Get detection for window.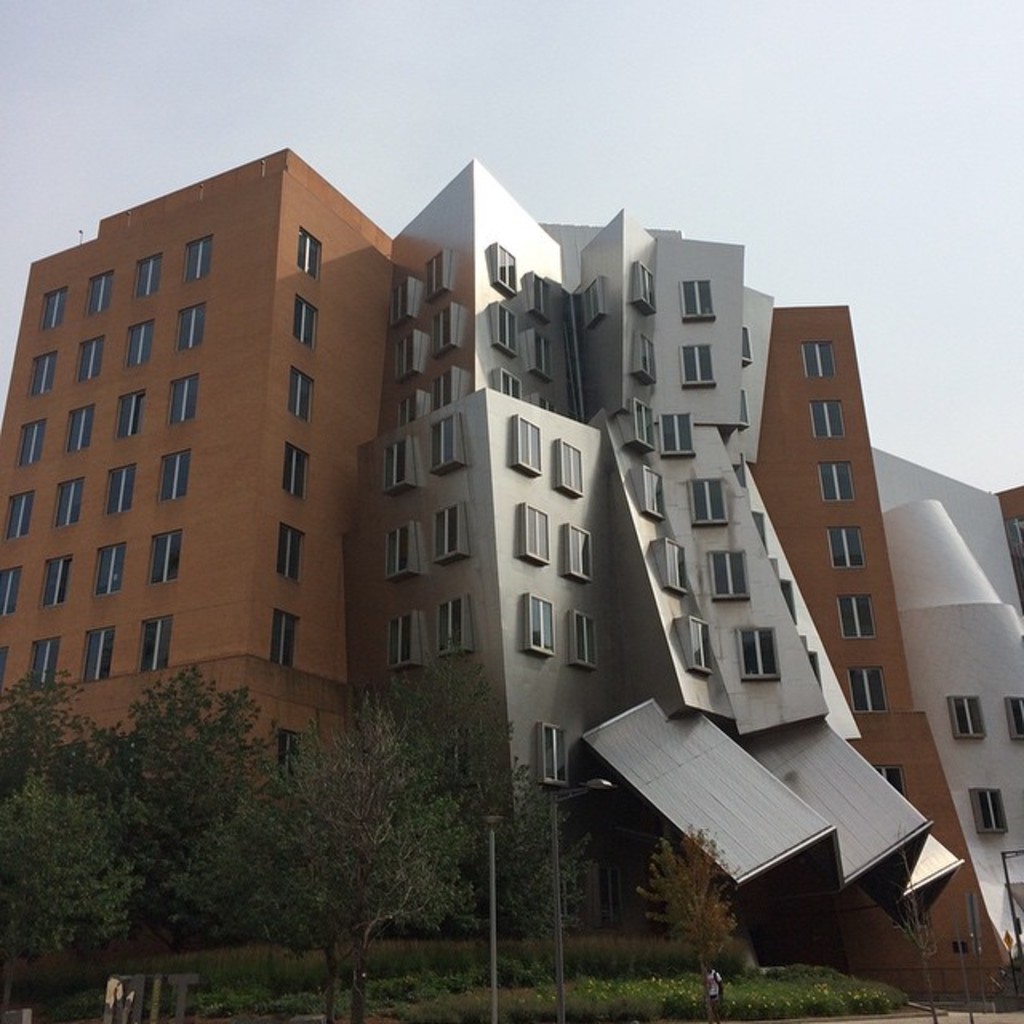
Detection: {"x1": 632, "y1": 398, "x2": 653, "y2": 450}.
